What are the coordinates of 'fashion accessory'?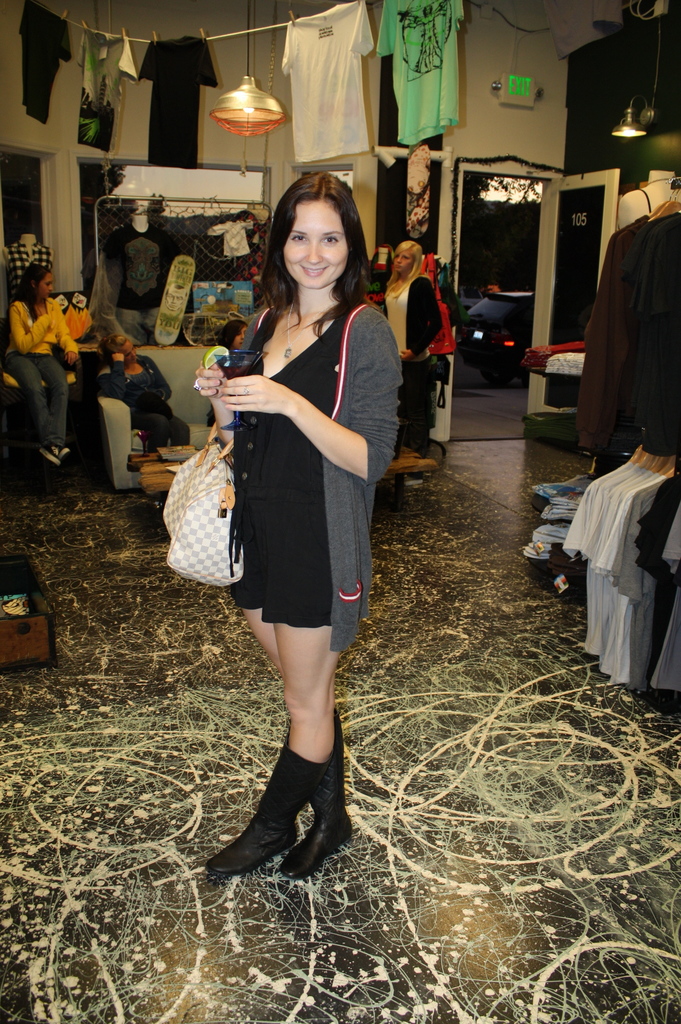
[200, 750, 321, 879].
